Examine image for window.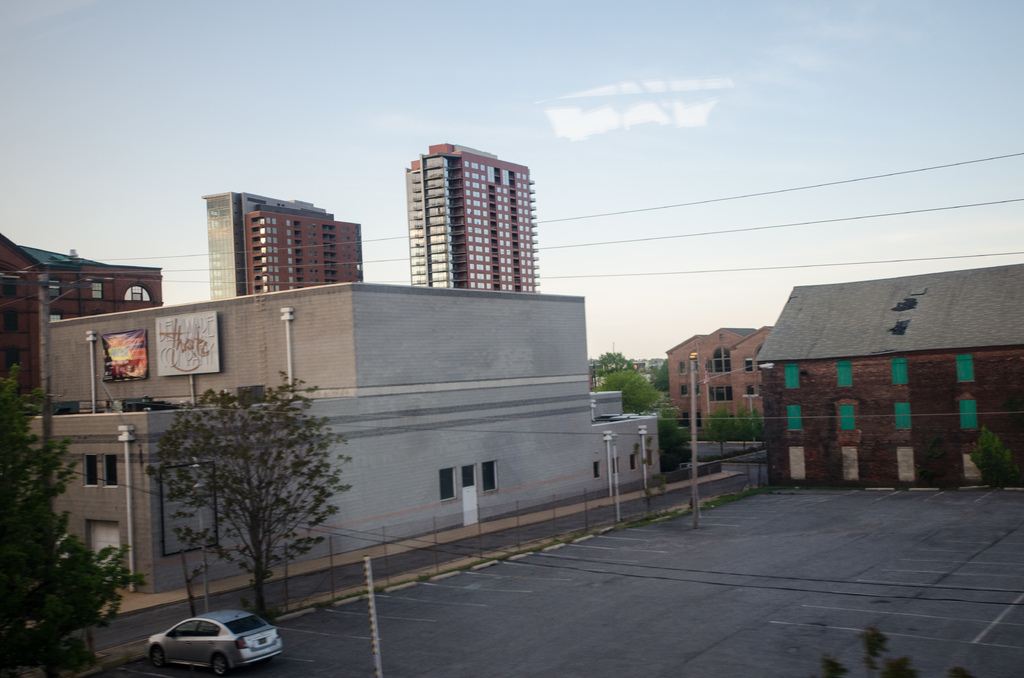
Examination result: (x1=786, y1=445, x2=804, y2=480).
